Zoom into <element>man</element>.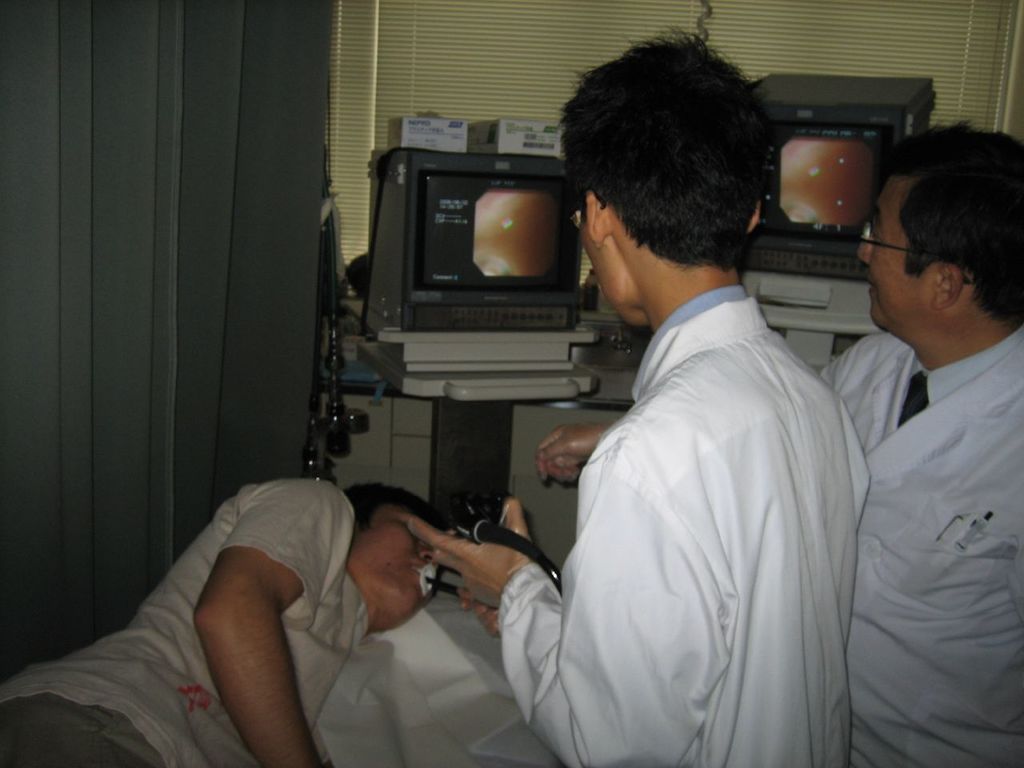
Zoom target: 0, 454, 397, 767.
